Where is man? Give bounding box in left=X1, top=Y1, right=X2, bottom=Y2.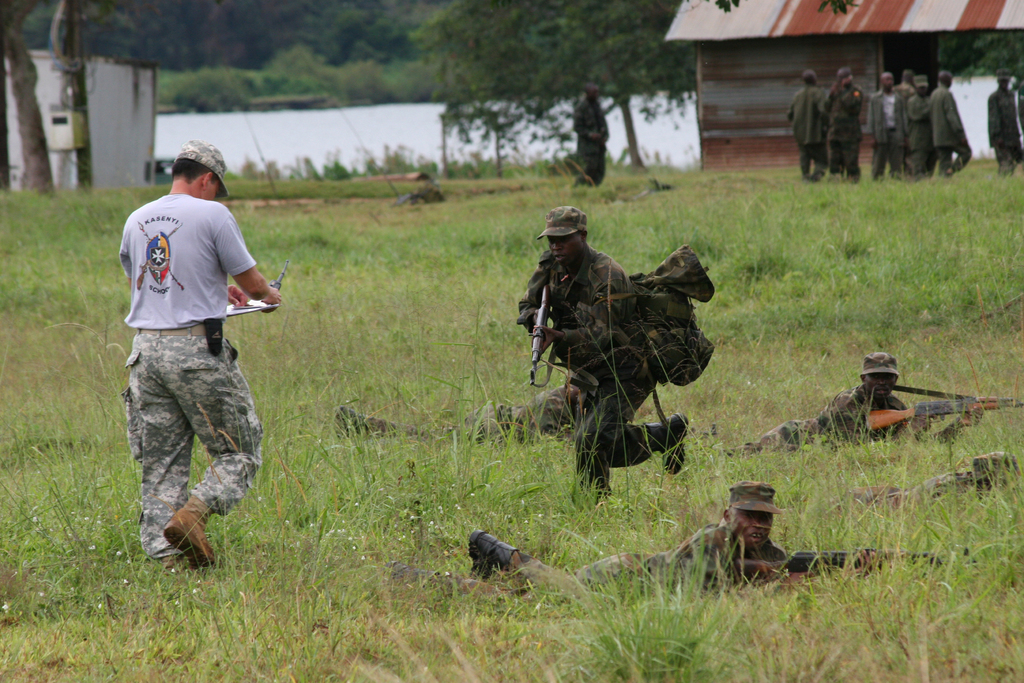
left=705, top=344, right=955, bottom=452.
